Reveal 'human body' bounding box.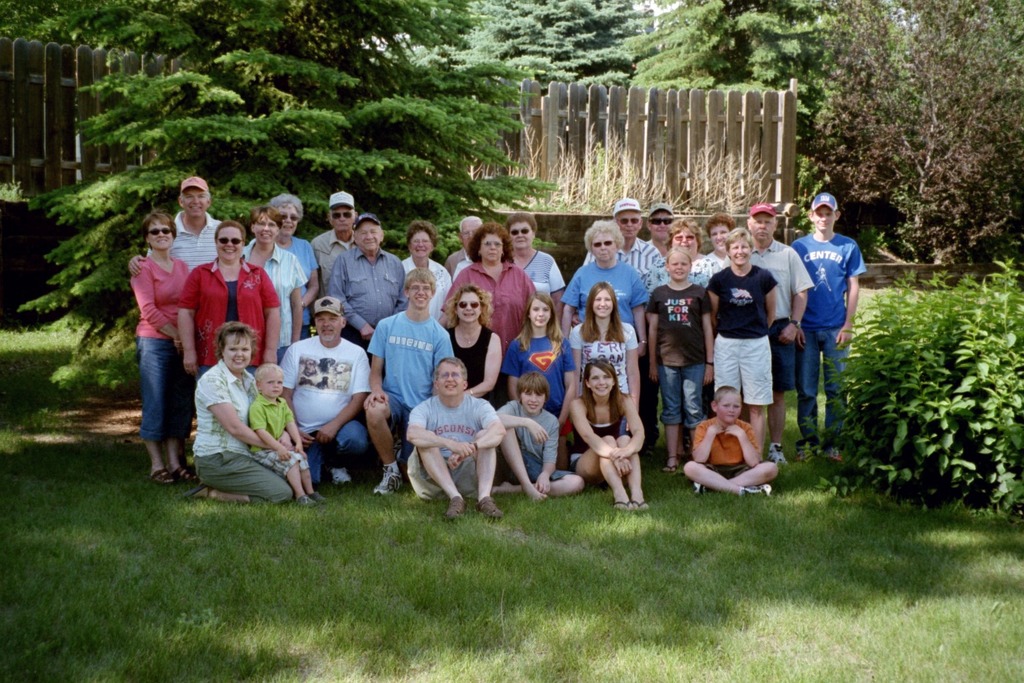
Revealed: [left=325, top=211, right=410, bottom=342].
